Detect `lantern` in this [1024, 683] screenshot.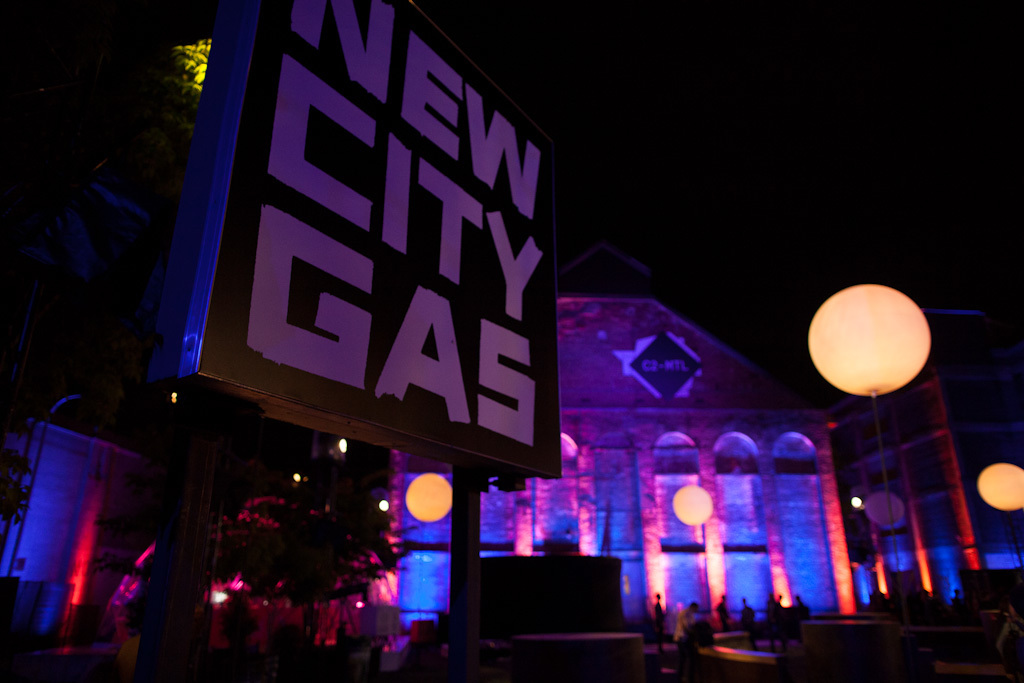
Detection: [x1=979, y1=465, x2=1023, y2=509].
